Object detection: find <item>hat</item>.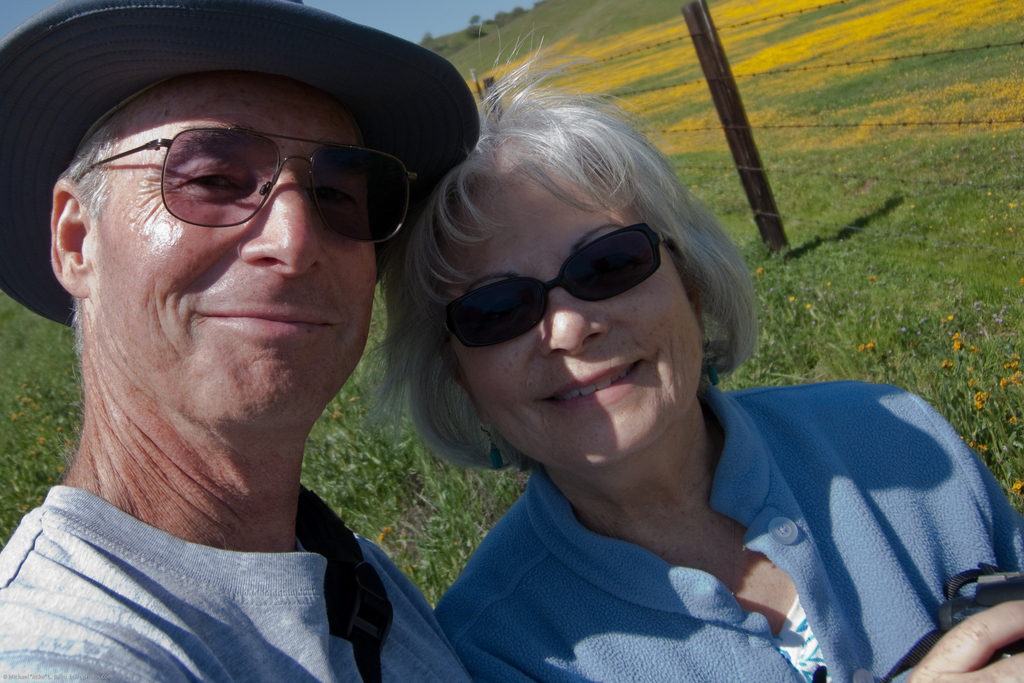
region(0, 0, 480, 325).
